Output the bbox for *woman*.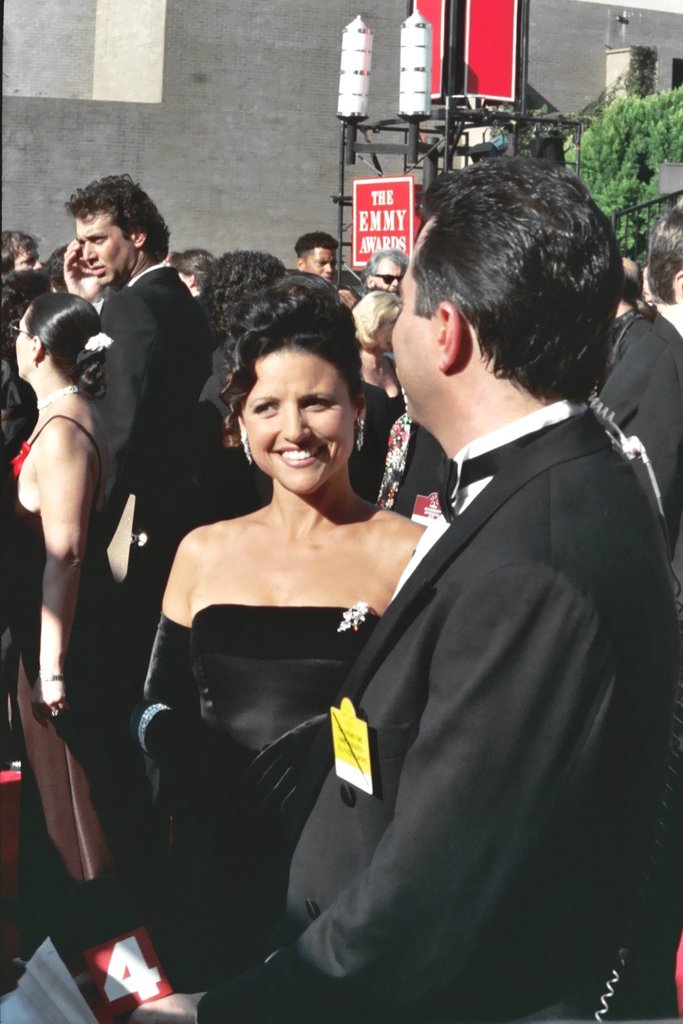
(1, 292, 113, 979).
